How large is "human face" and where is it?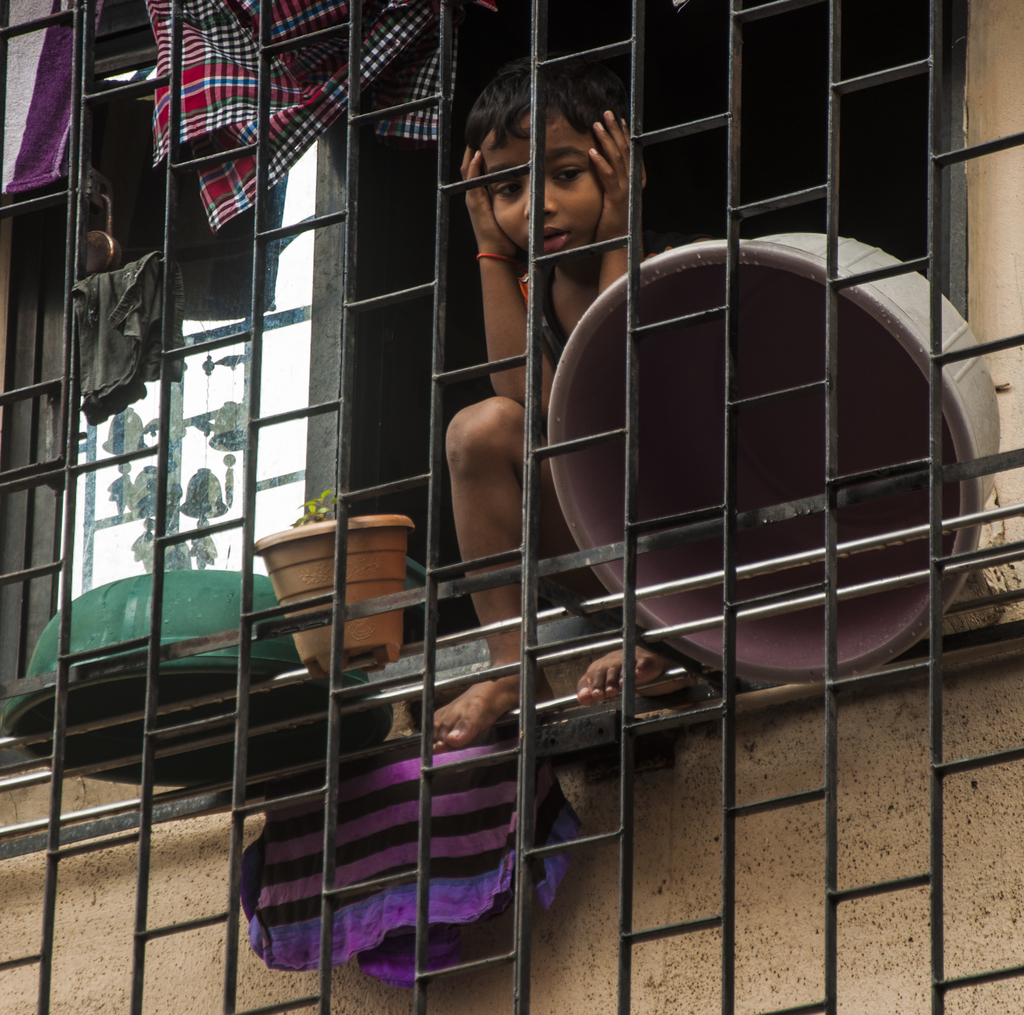
Bounding box: pyautogui.locateOnScreen(483, 111, 603, 263).
